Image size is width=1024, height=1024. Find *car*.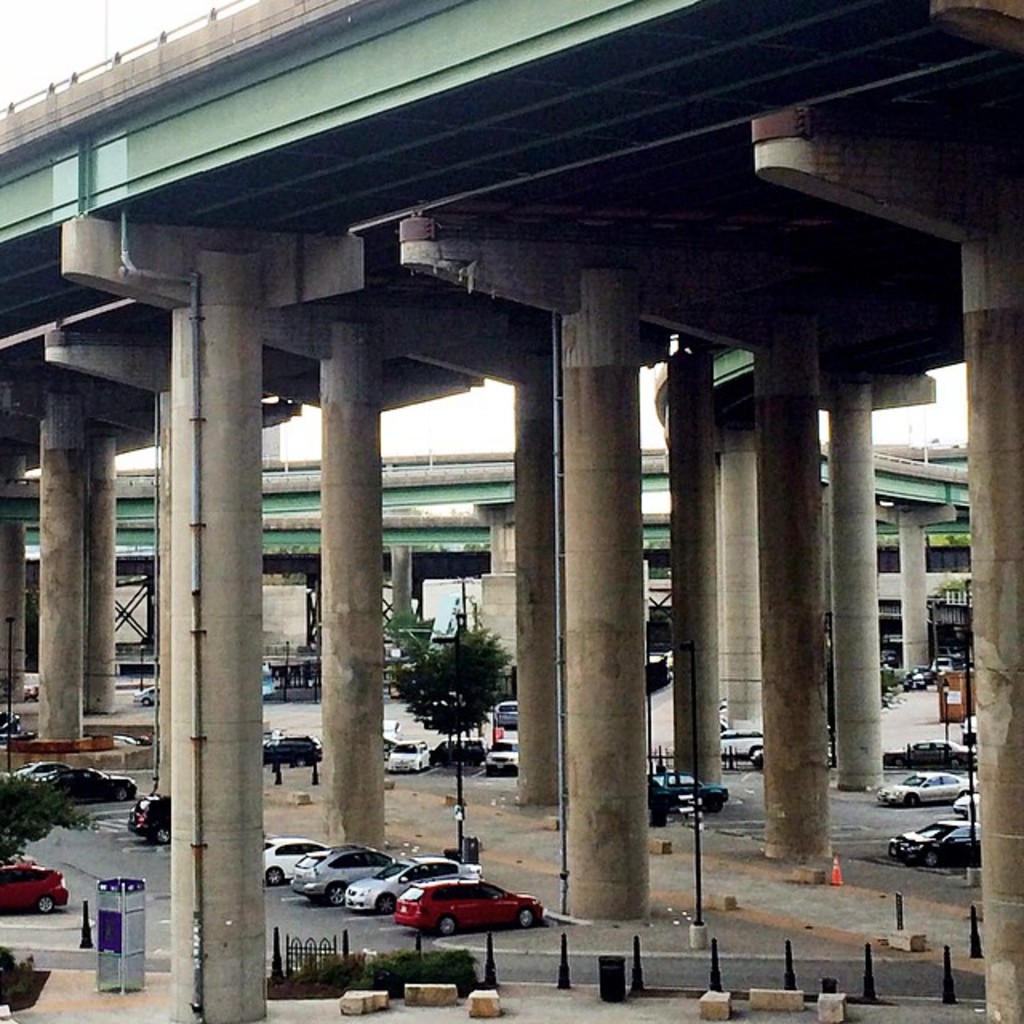
crop(266, 837, 326, 882).
